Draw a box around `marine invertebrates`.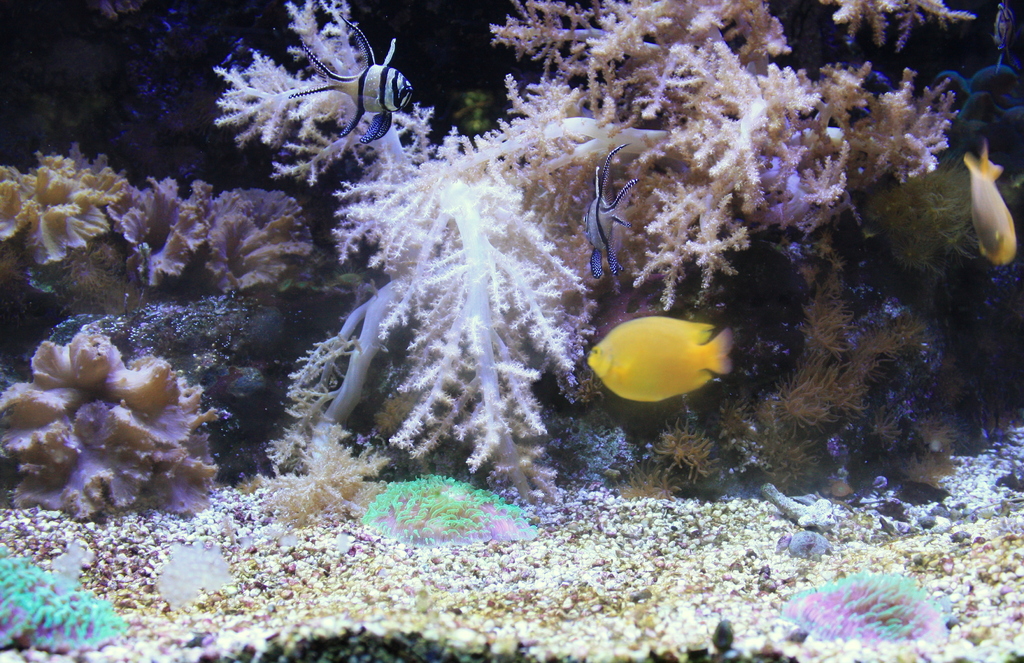
[left=719, top=256, right=961, bottom=500].
